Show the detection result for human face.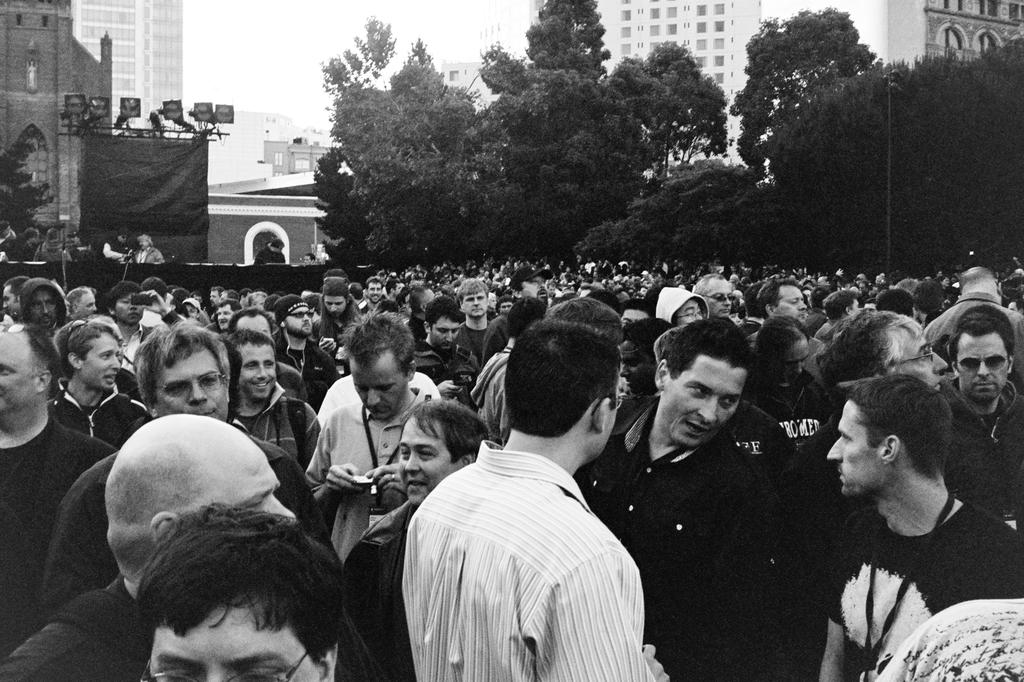
822,390,887,506.
